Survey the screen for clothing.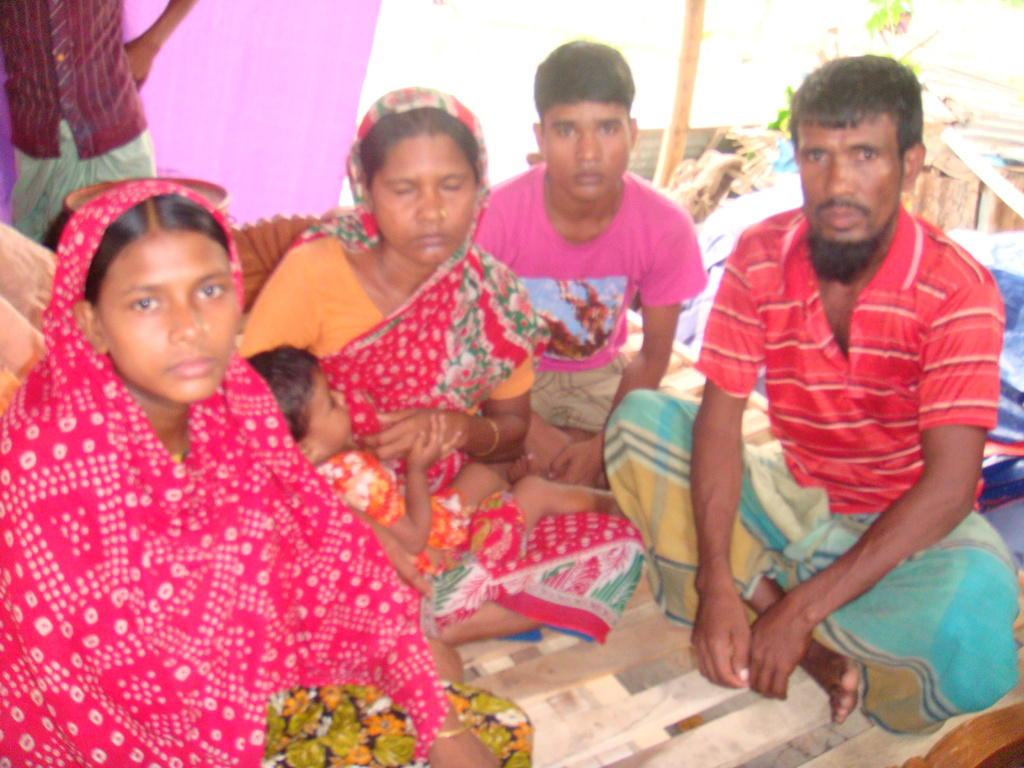
Survey found: 0 0 157 249.
